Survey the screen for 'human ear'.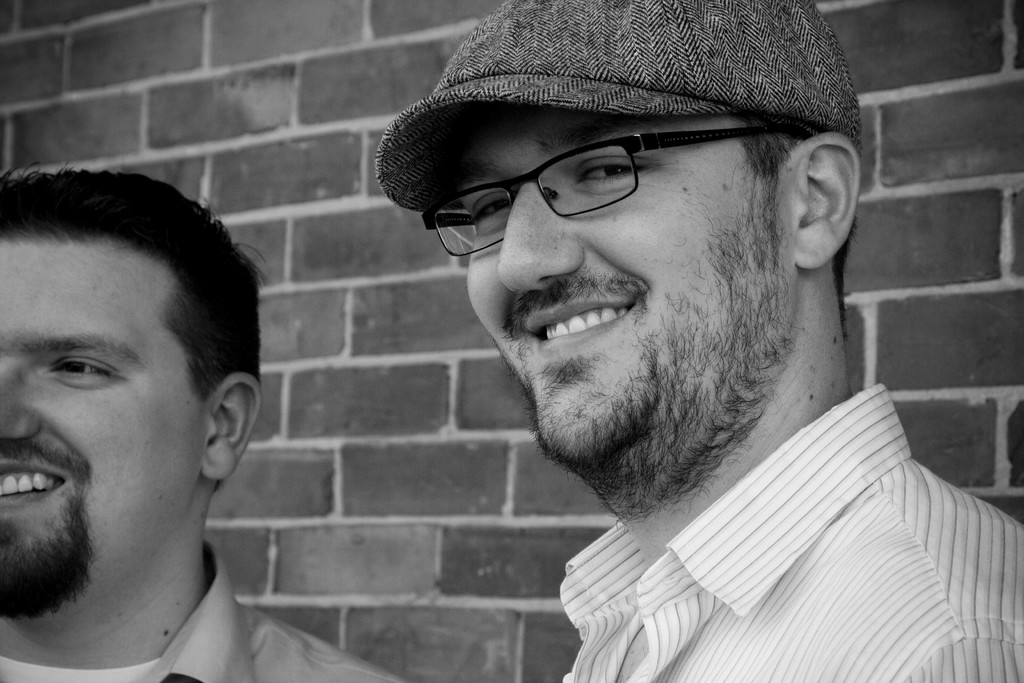
Survey found: (207, 374, 263, 478).
